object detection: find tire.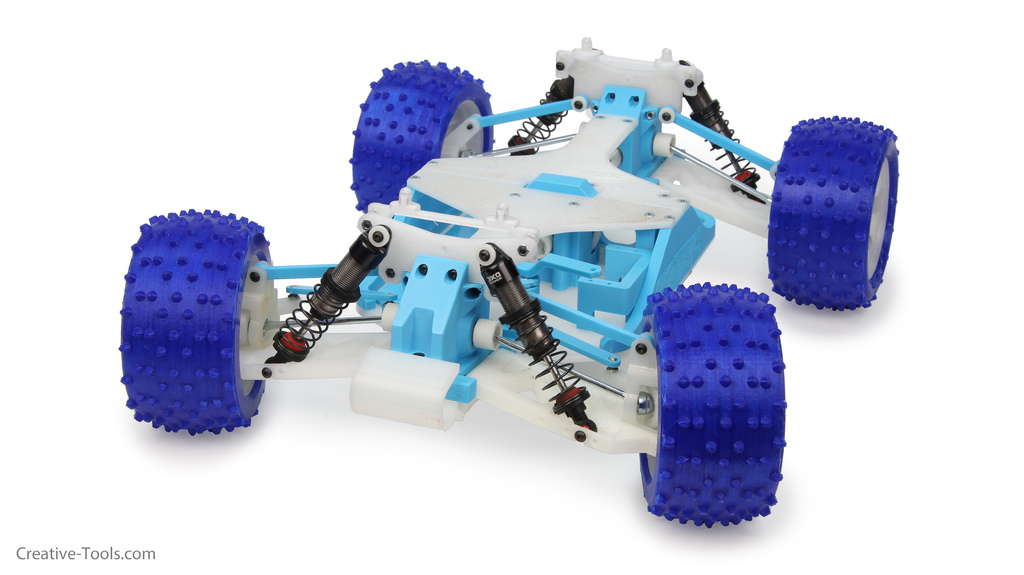
x1=348, y1=58, x2=495, y2=214.
